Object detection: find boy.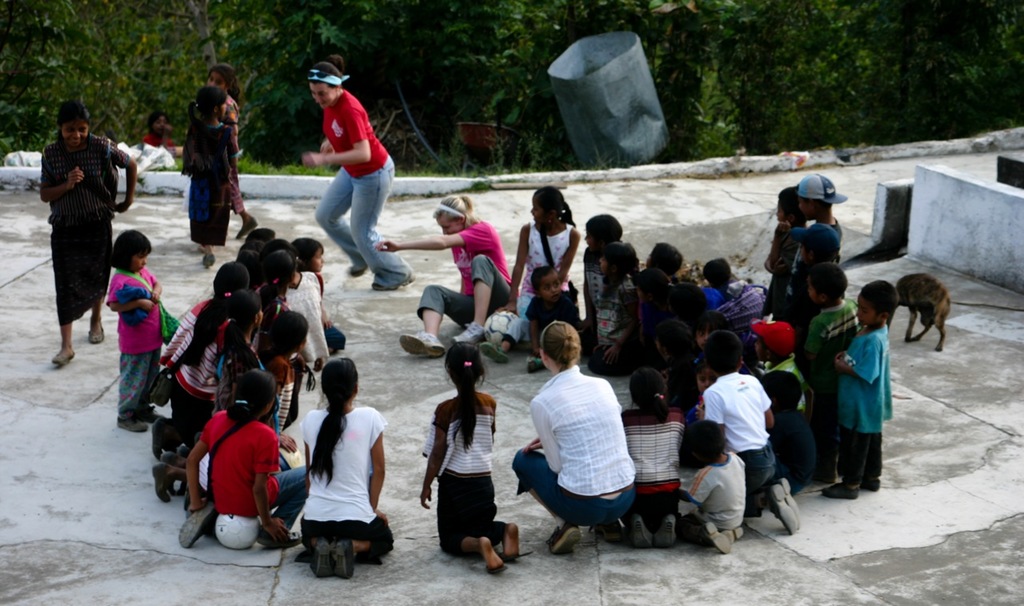
793, 168, 854, 290.
